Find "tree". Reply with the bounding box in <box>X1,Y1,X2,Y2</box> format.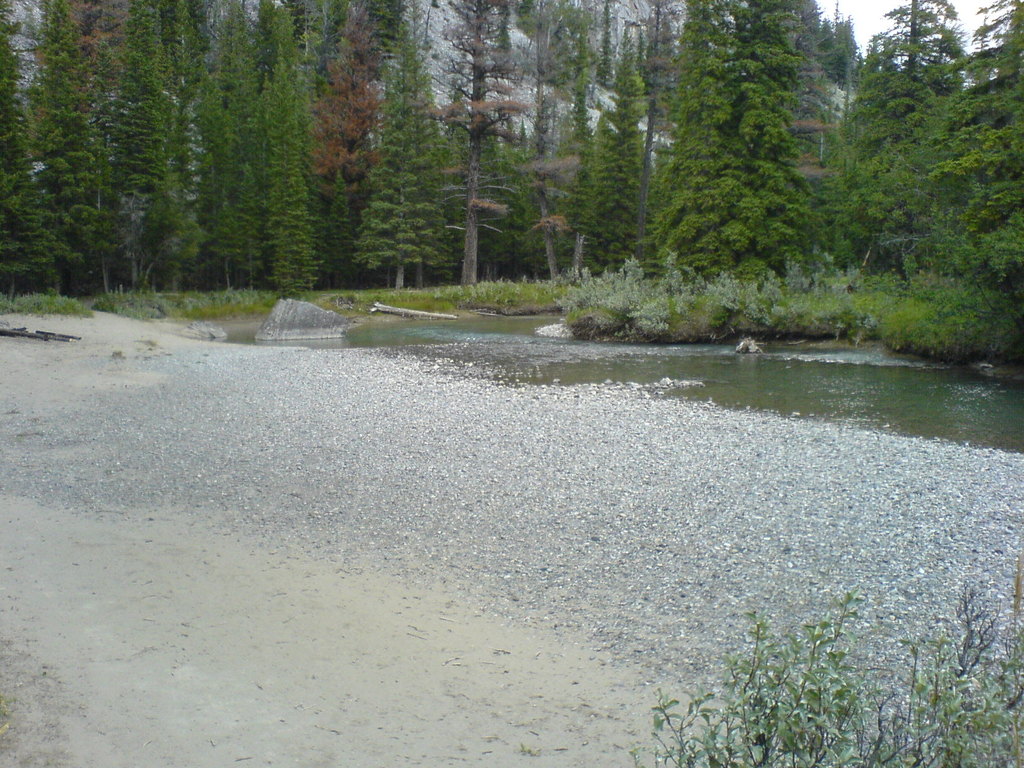
<box>659,19,844,297</box>.
